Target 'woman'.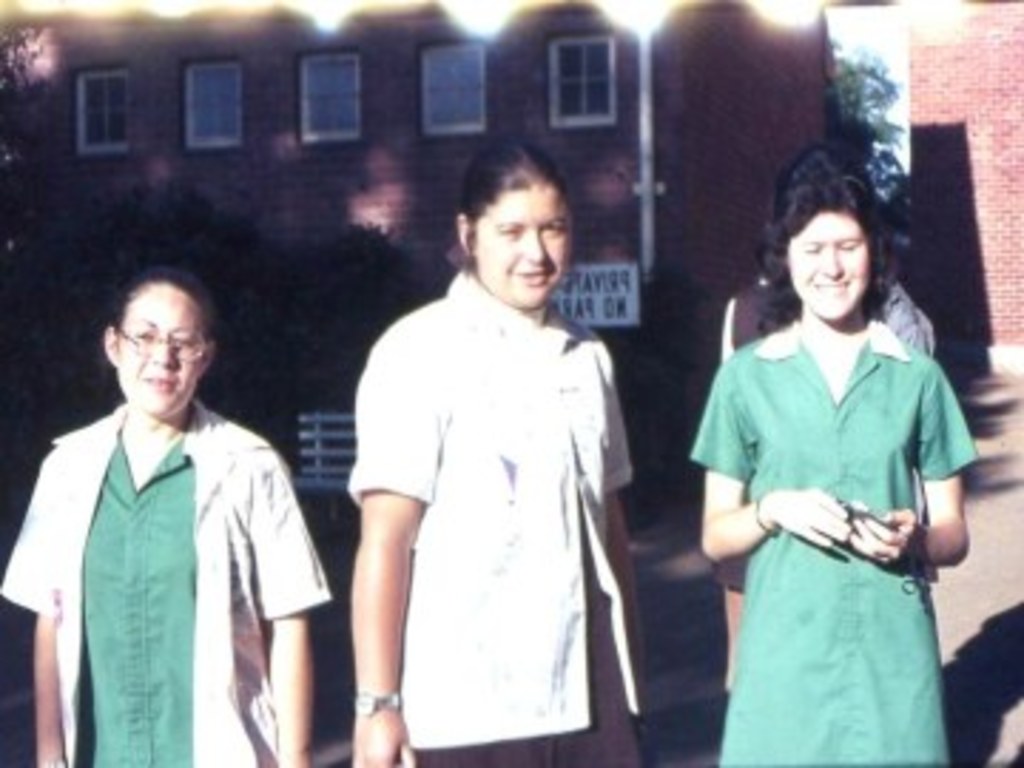
Target region: <region>313, 125, 646, 767</region>.
